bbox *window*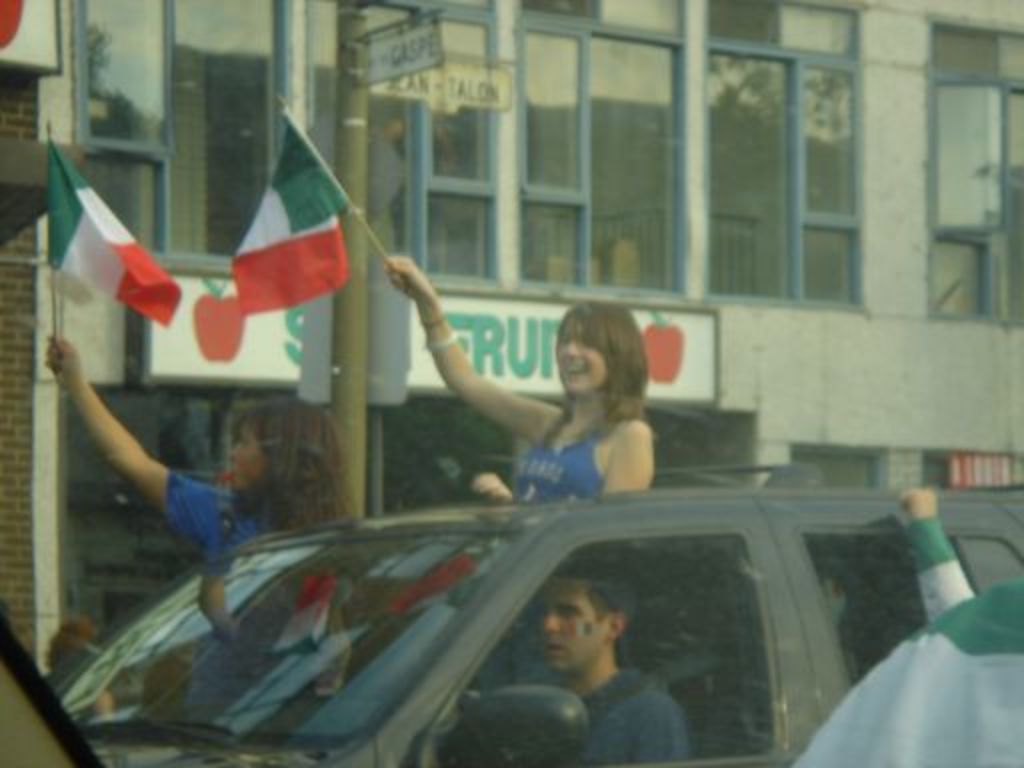
bbox=(924, 26, 1022, 328)
